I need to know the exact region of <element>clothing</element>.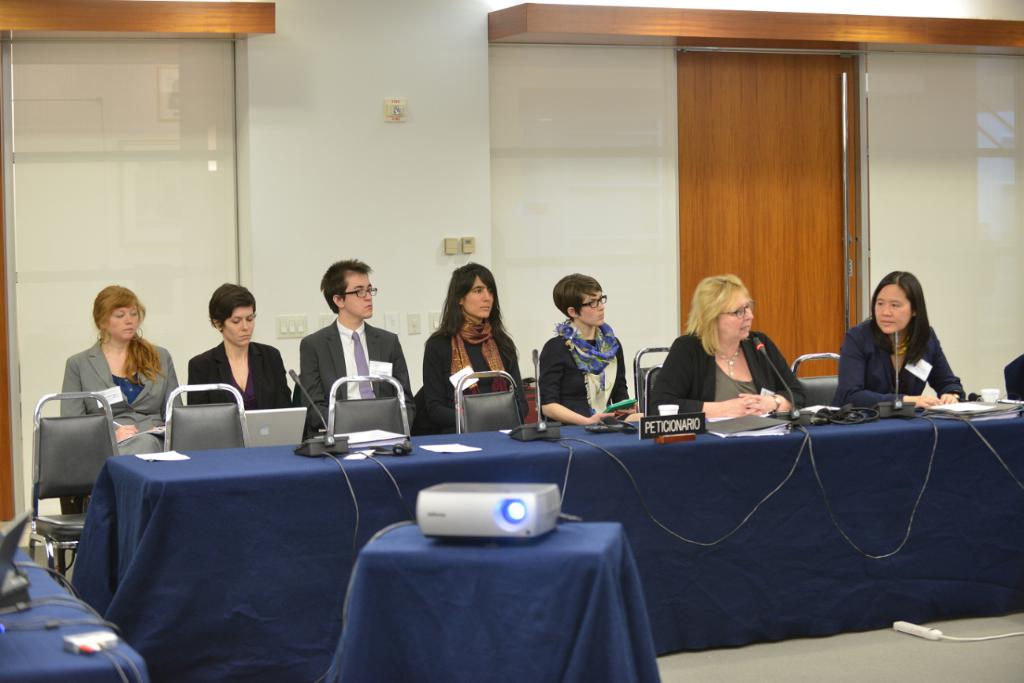
Region: {"left": 60, "top": 340, "right": 191, "bottom": 458}.
